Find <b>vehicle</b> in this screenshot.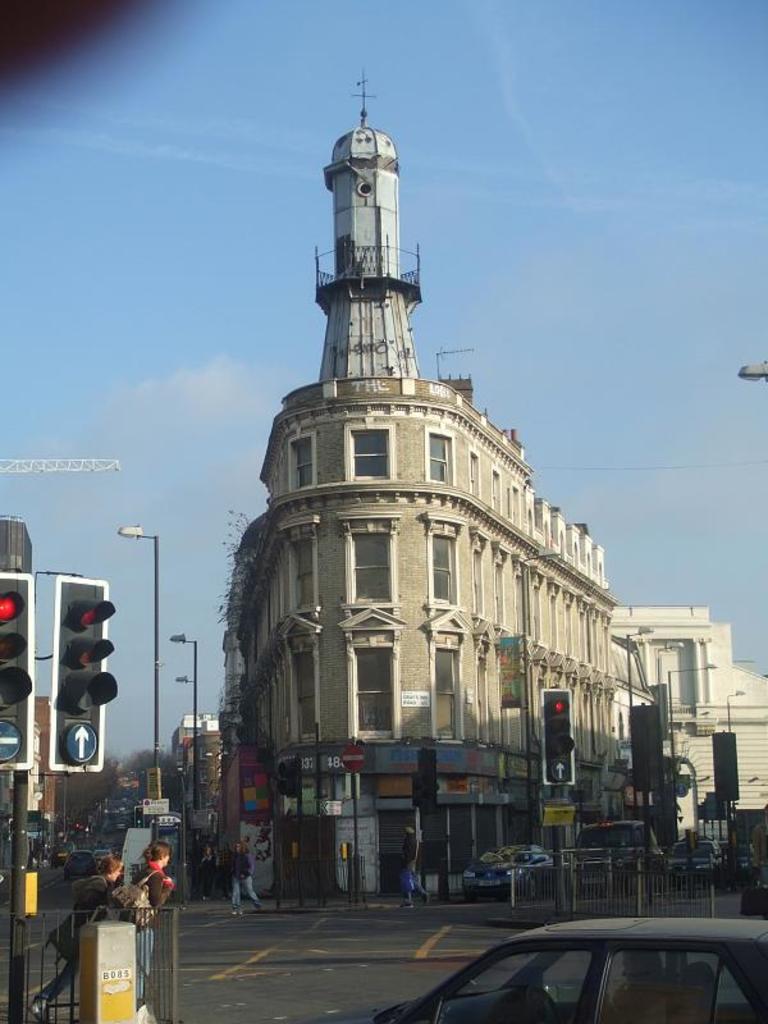
The bounding box for <b>vehicle</b> is x1=372, y1=909, x2=767, y2=1023.
